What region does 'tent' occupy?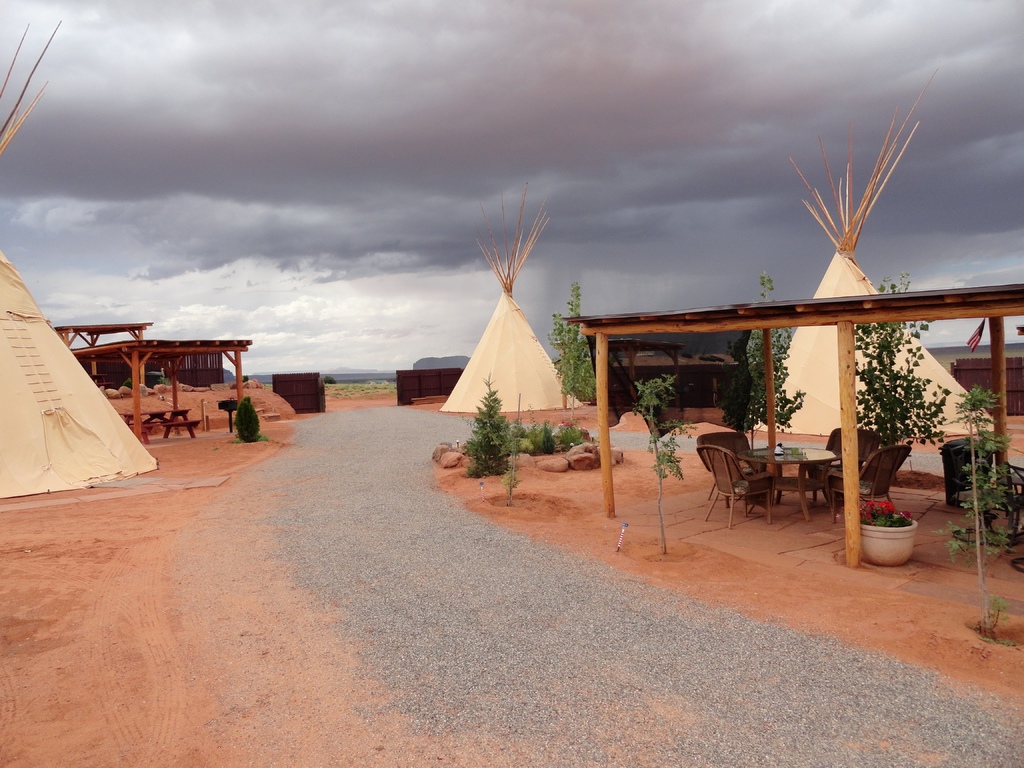
701/254/989/449.
